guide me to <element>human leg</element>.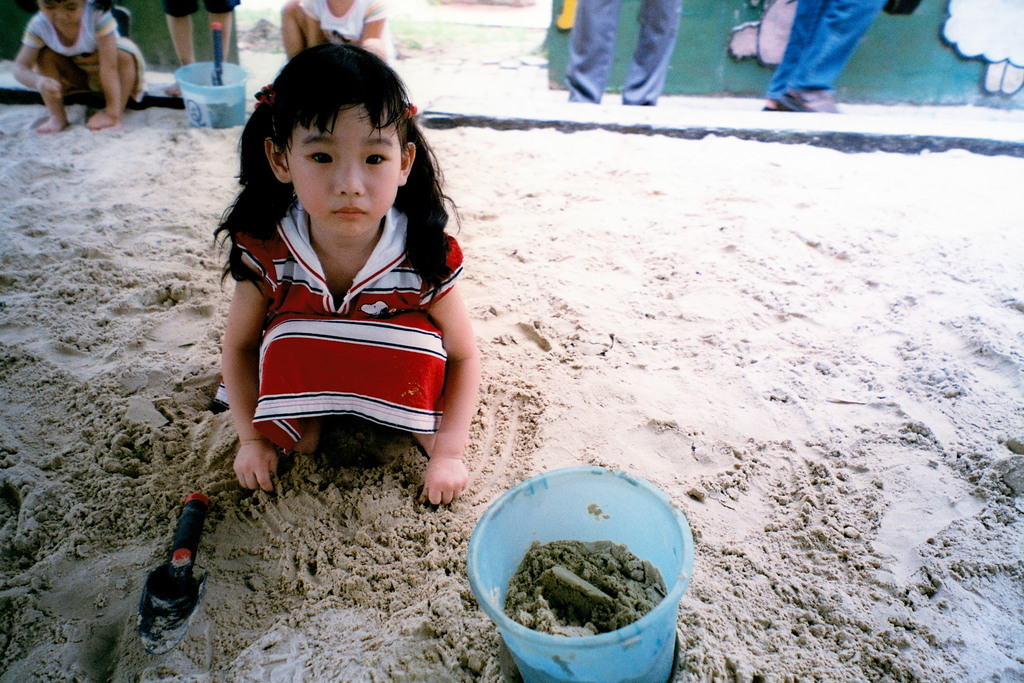
Guidance: 279/1/312/54.
